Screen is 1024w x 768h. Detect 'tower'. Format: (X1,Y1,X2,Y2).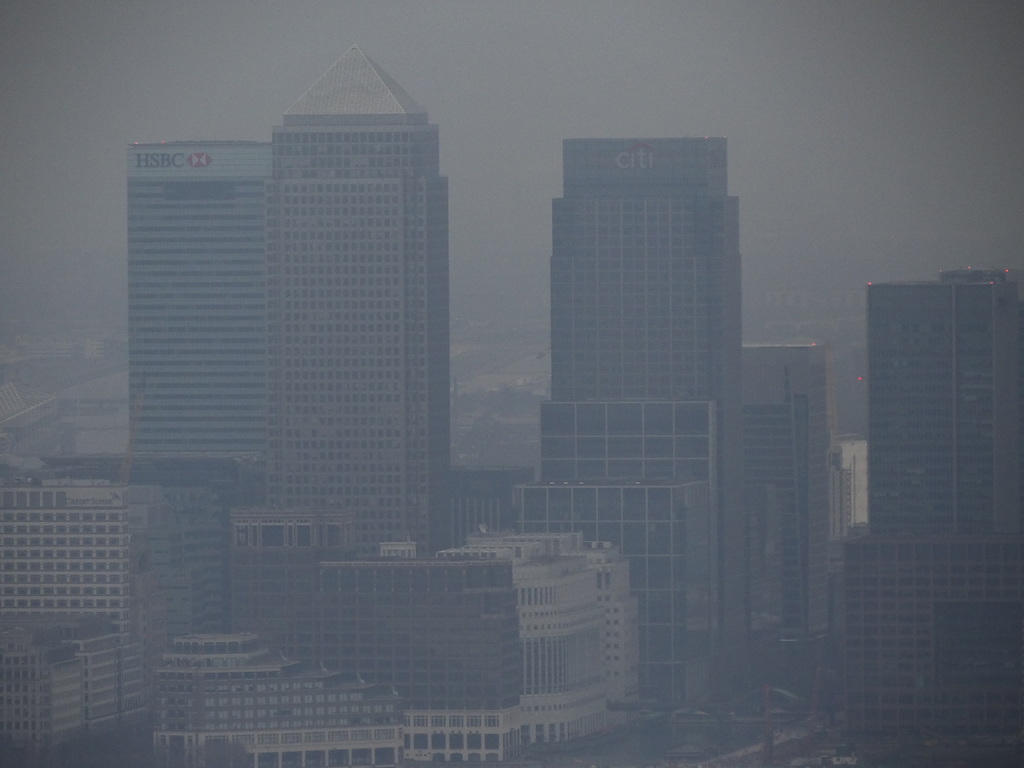
(521,102,778,579).
